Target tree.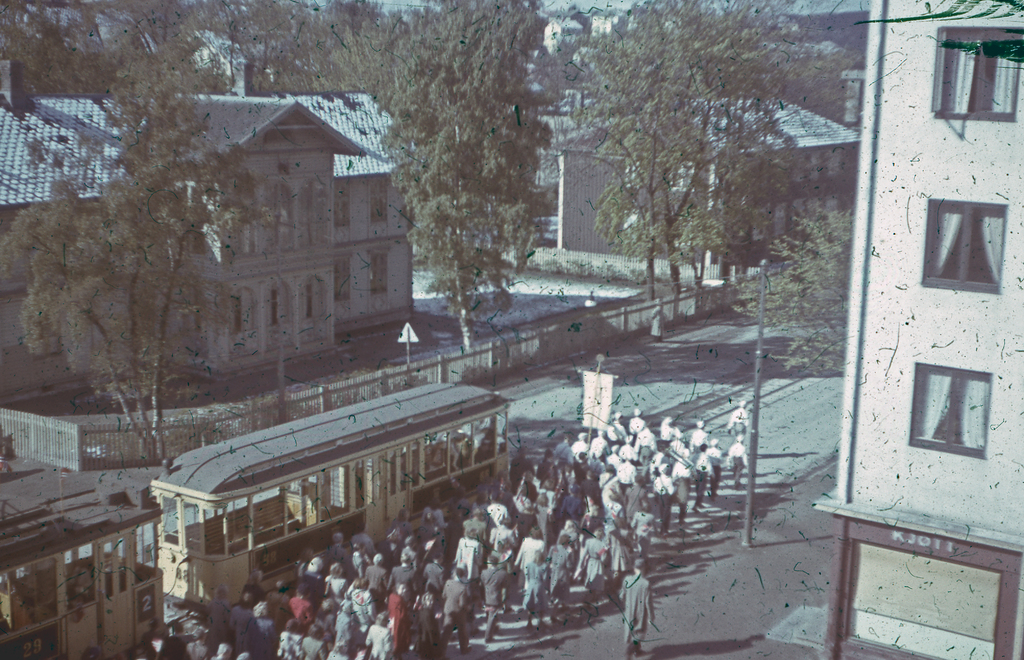
Target region: {"left": 0, "top": 0, "right": 141, "bottom": 104}.
